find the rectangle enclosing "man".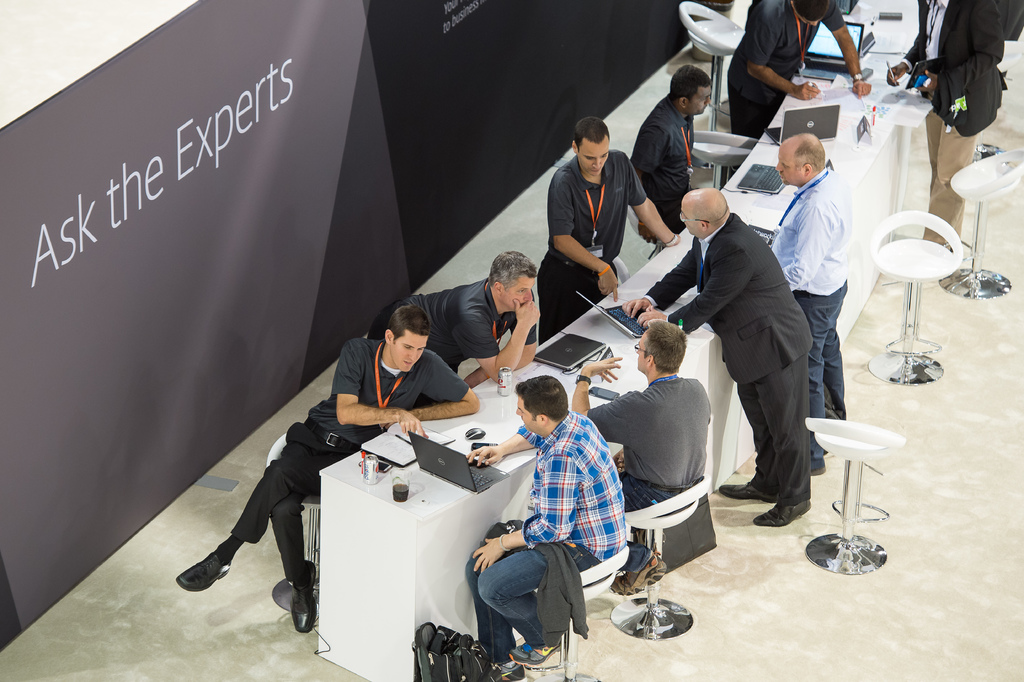
crop(464, 371, 624, 667).
